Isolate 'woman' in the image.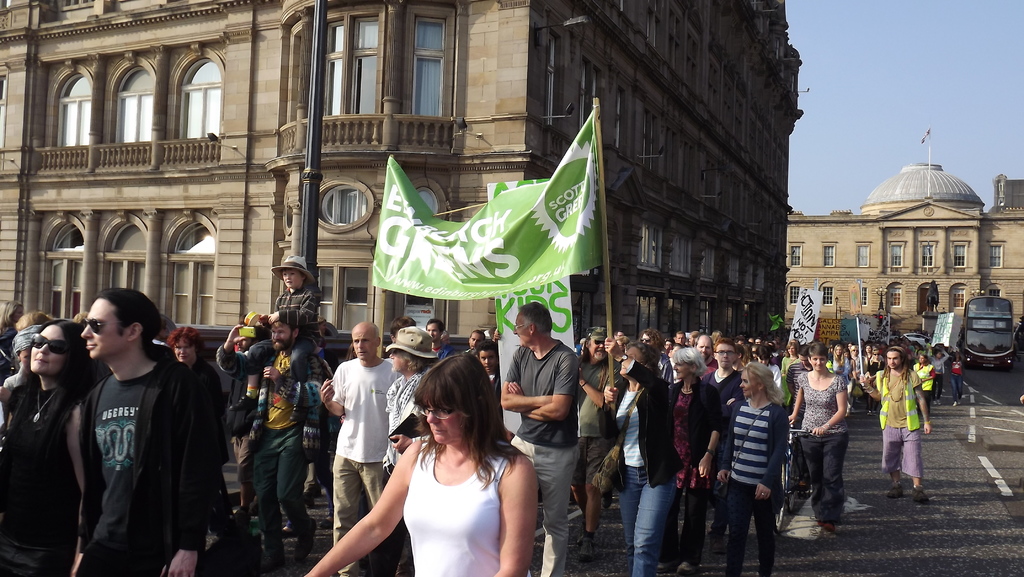
Isolated region: bbox=(912, 353, 935, 419).
